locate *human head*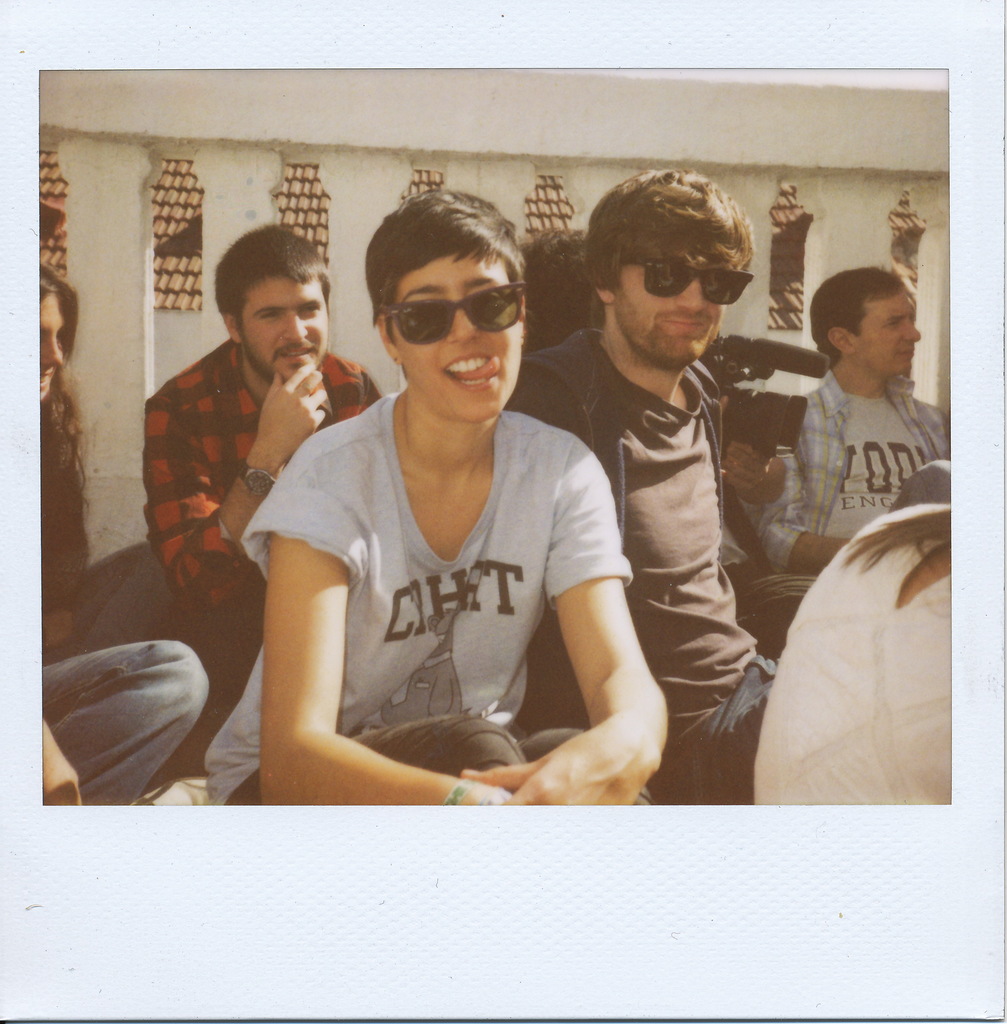
[523,223,610,355]
